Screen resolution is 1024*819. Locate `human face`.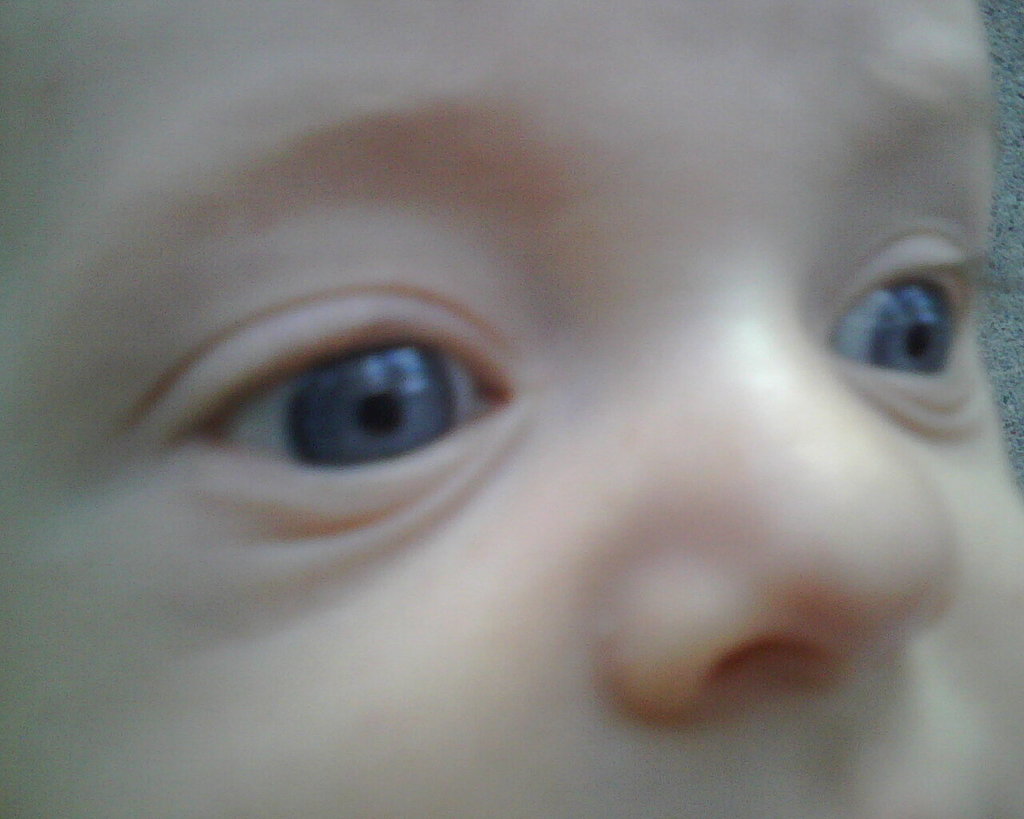
0 0 1023 818.
